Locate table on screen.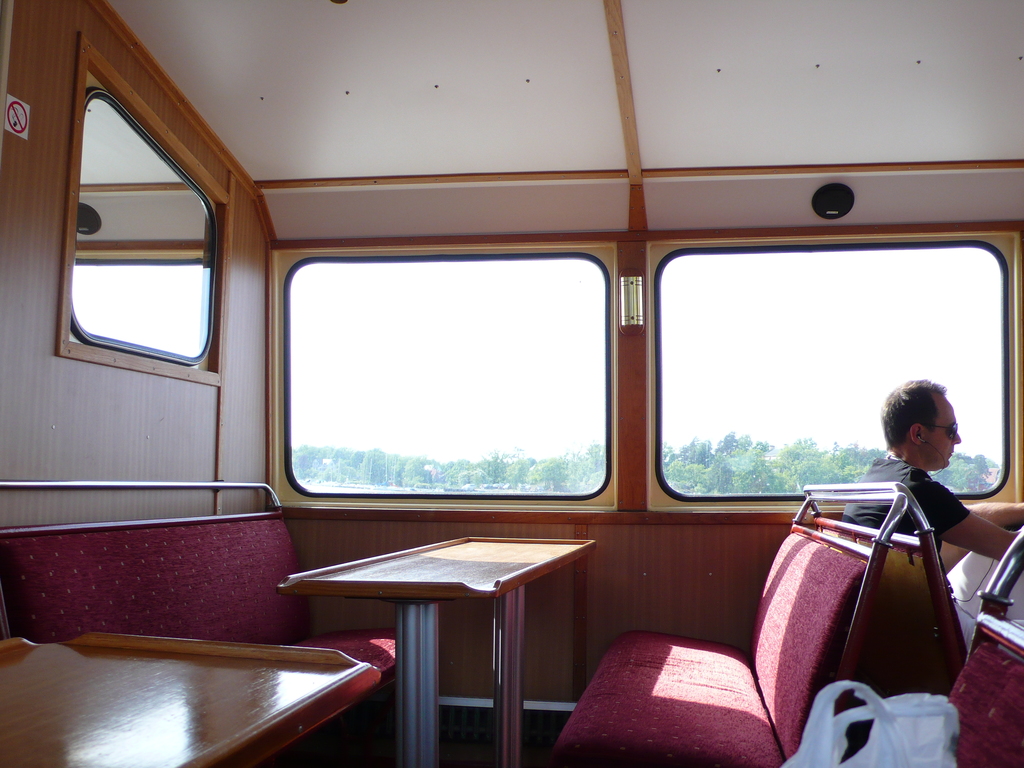
On screen at bbox=[0, 624, 385, 767].
